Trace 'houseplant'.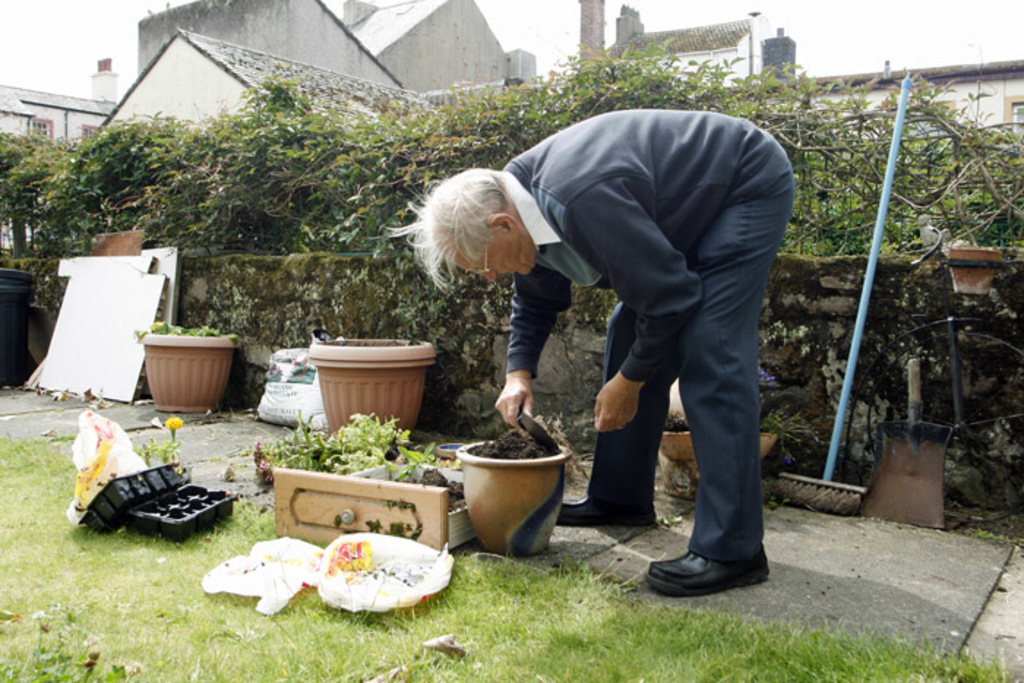
Traced to [310, 331, 436, 430].
